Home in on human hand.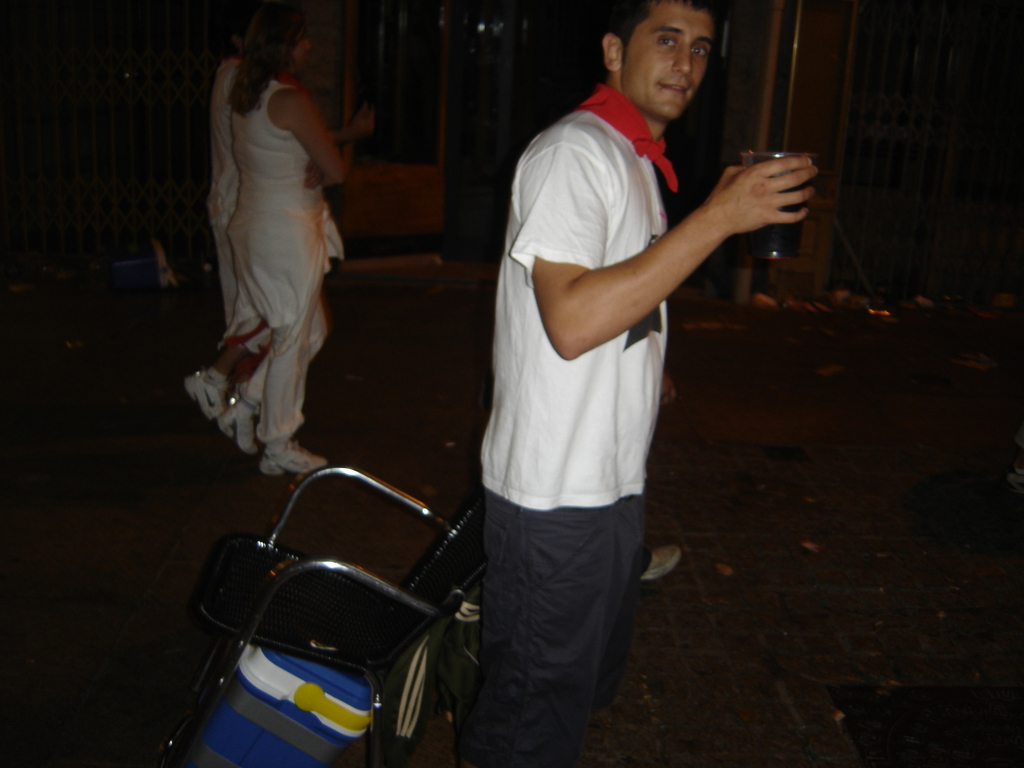
Homed in at x1=639, y1=140, x2=810, y2=324.
